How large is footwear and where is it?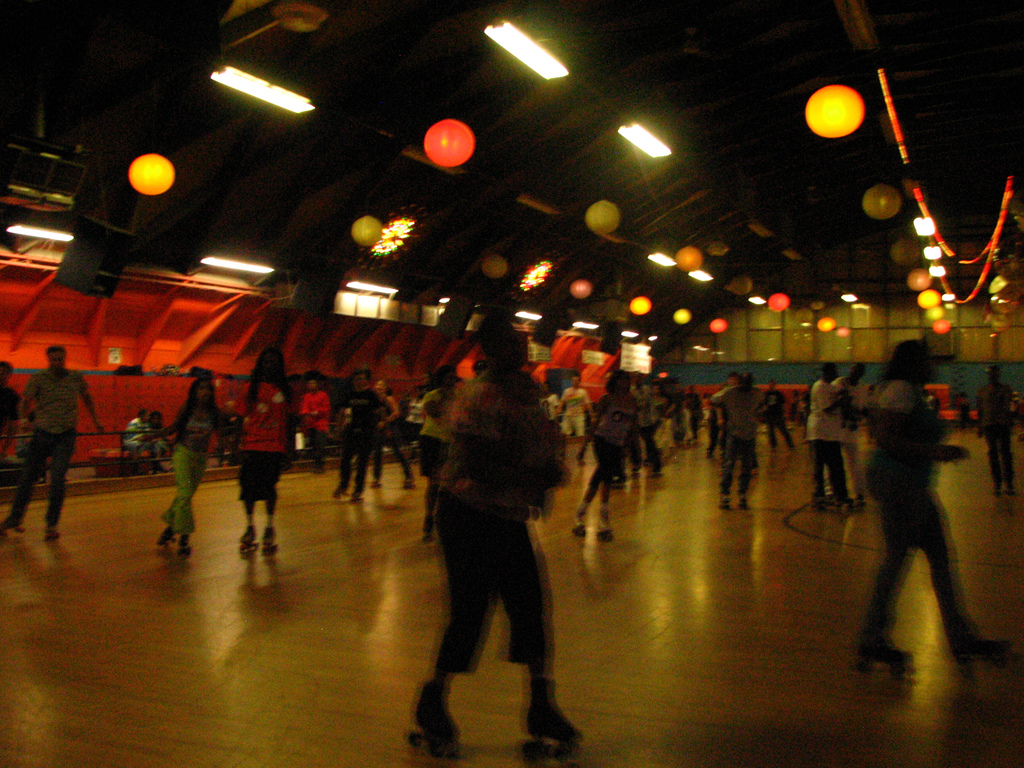
Bounding box: box=[45, 522, 58, 545].
